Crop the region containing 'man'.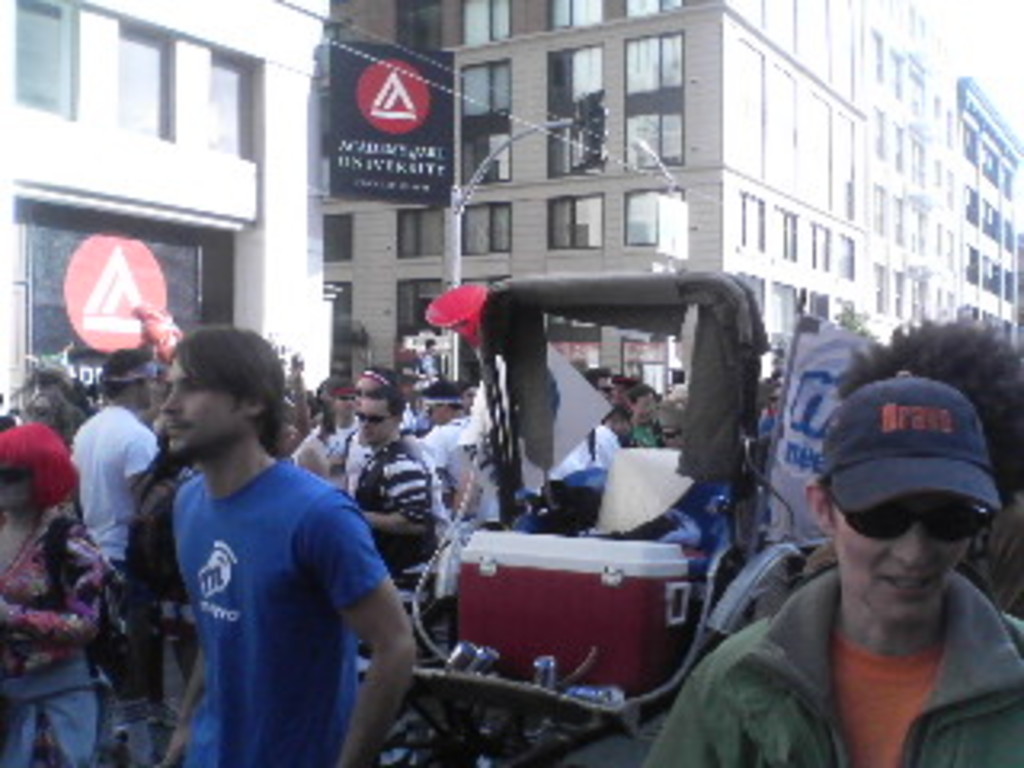
Crop region: (left=579, top=368, right=621, bottom=432).
